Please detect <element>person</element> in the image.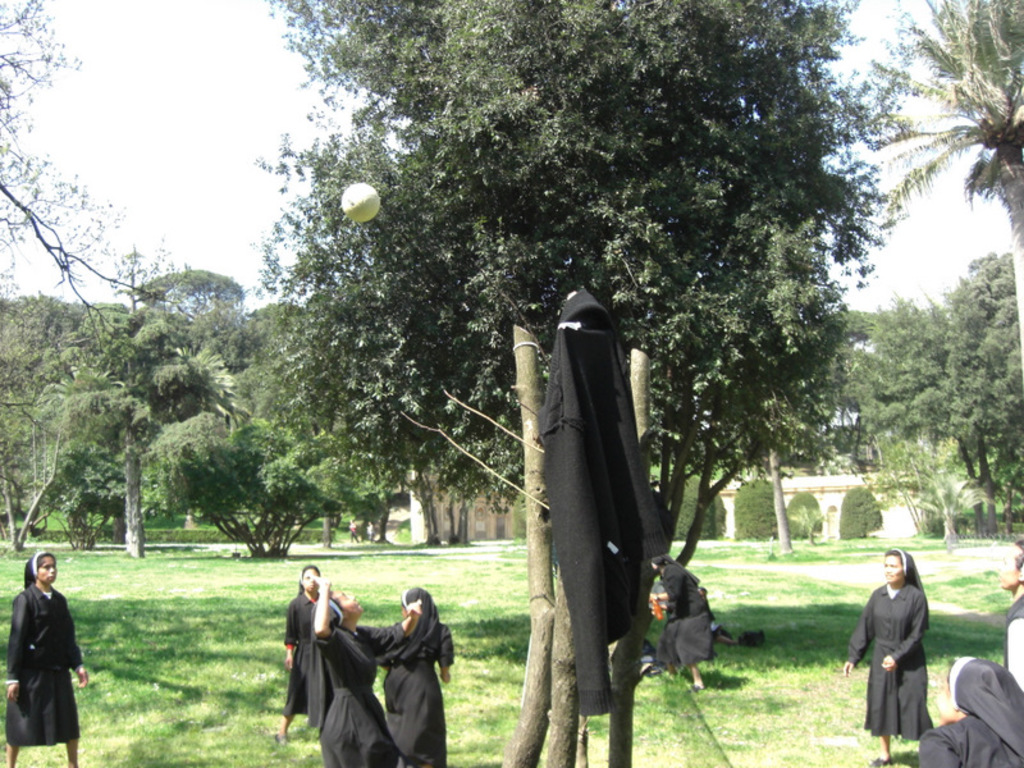
<bbox>275, 563, 323, 748</bbox>.
